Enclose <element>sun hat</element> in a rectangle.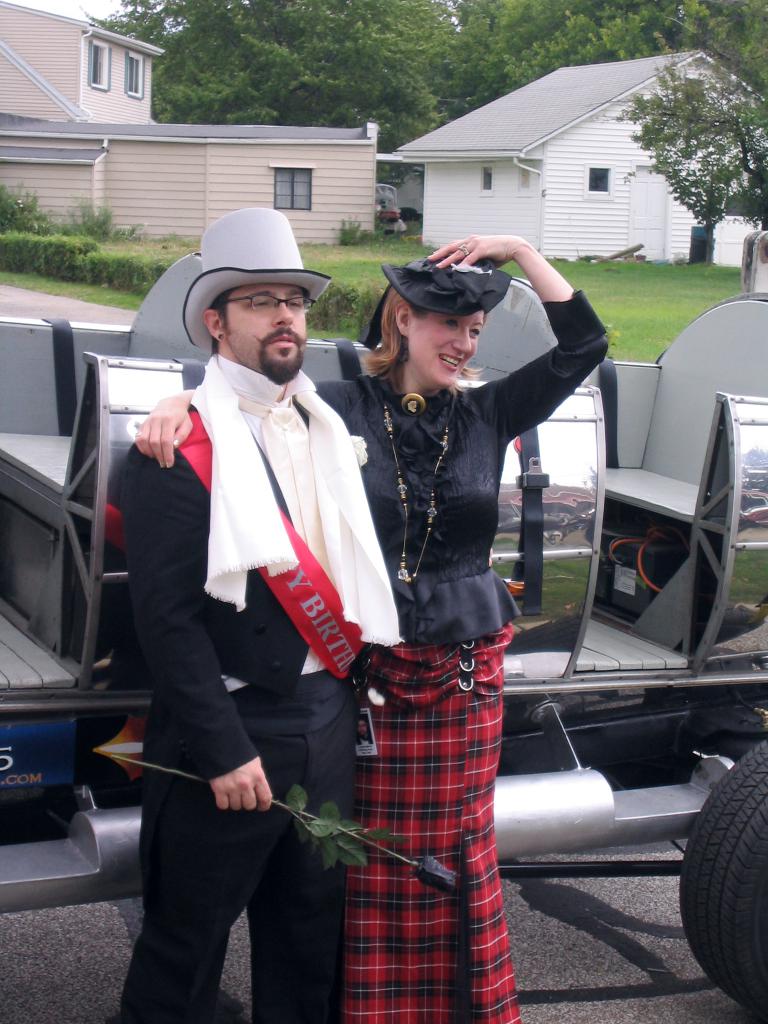
<region>380, 251, 515, 337</region>.
